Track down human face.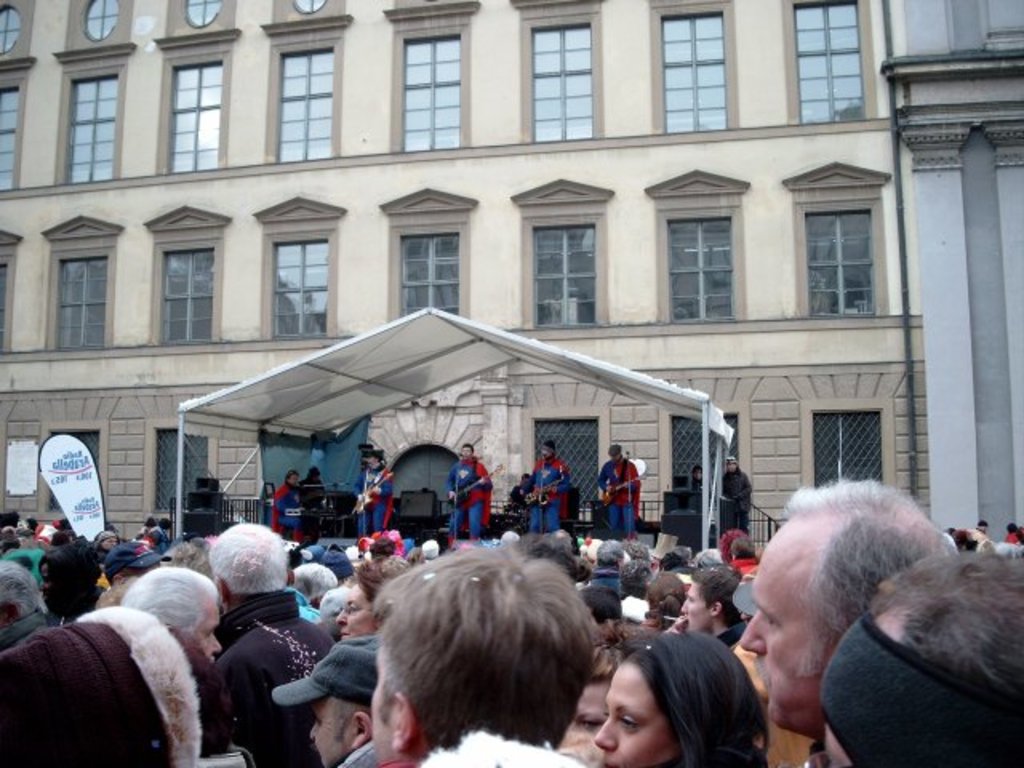
Tracked to {"x1": 310, "y1": 698, "x2": 346, "y2": 763}.
